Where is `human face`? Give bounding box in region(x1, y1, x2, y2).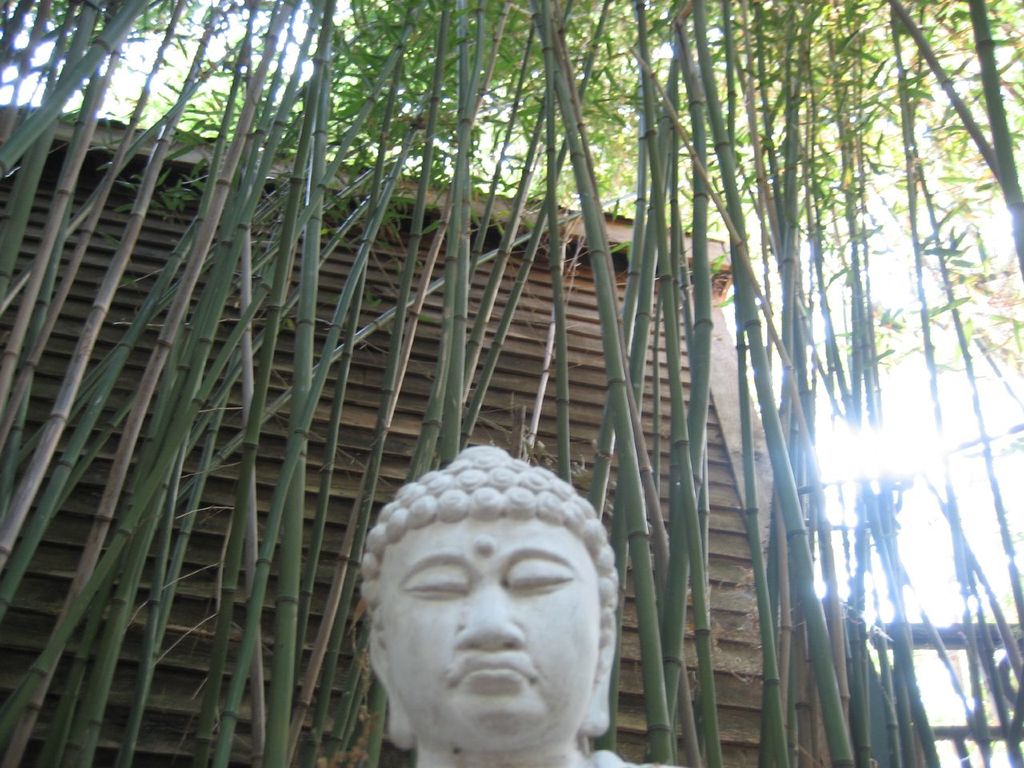
region(374, 507, 602, 735).
